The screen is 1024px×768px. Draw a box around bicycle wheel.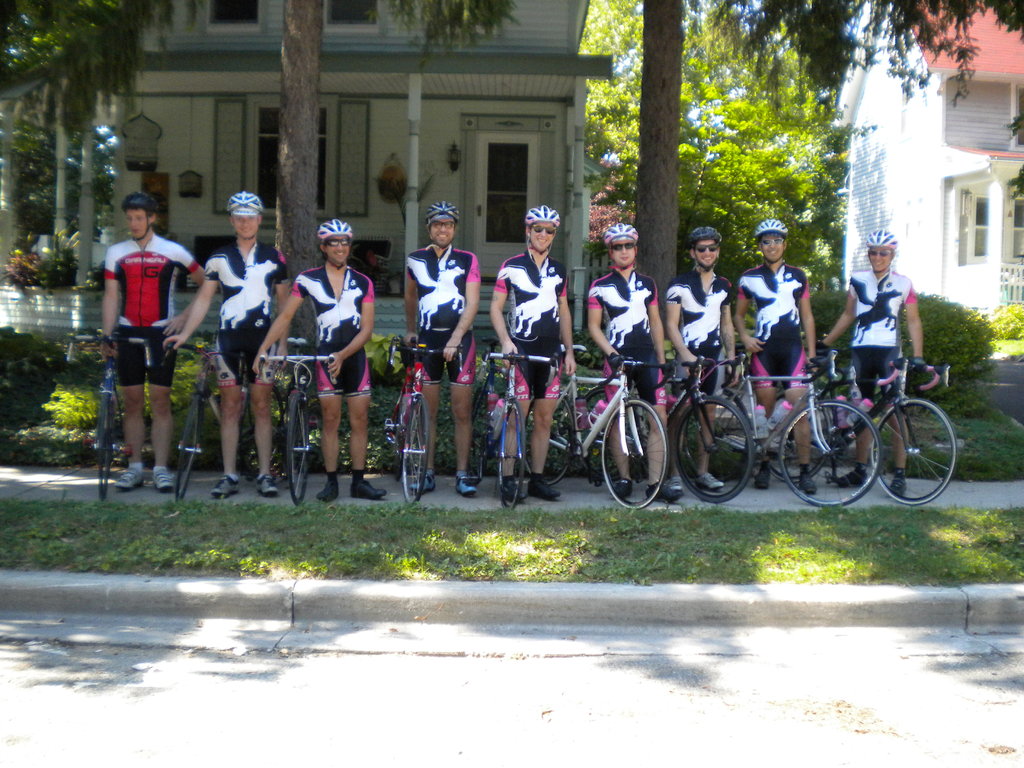
locate(173, 399, 205, 503).
